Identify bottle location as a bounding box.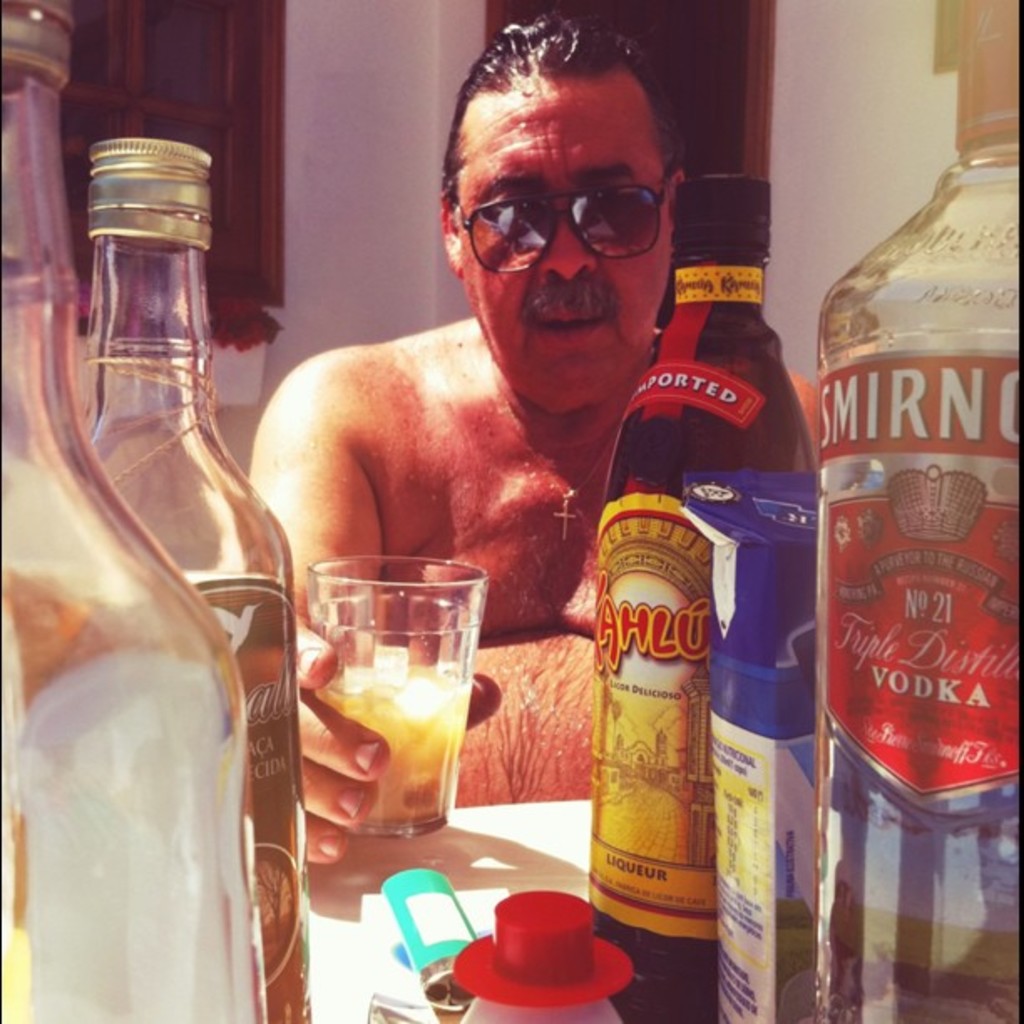
x1=0 y1=0 x2=268 y2=1022.
